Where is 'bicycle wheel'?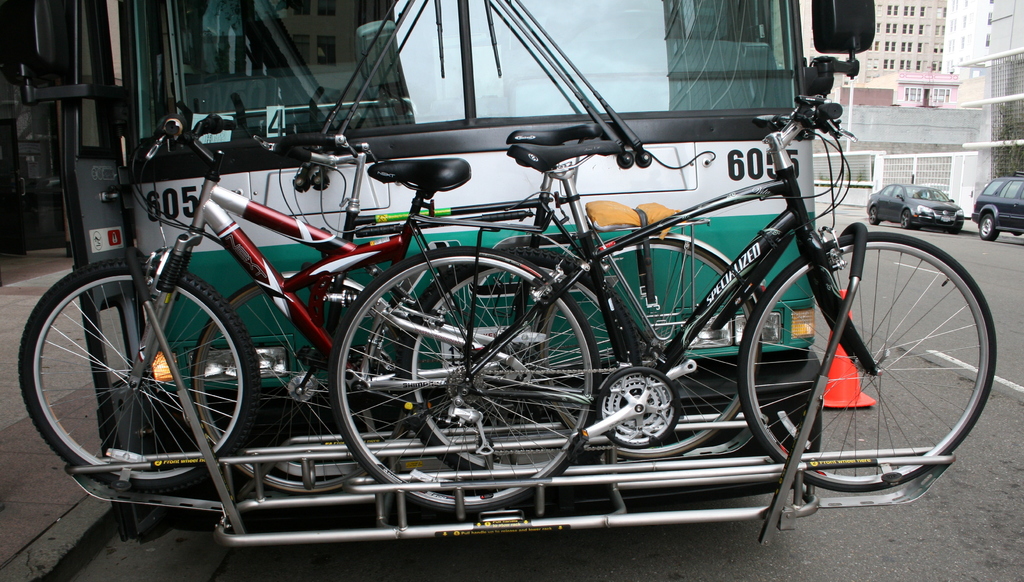
l=735, t=232, r=1001, b=492.
